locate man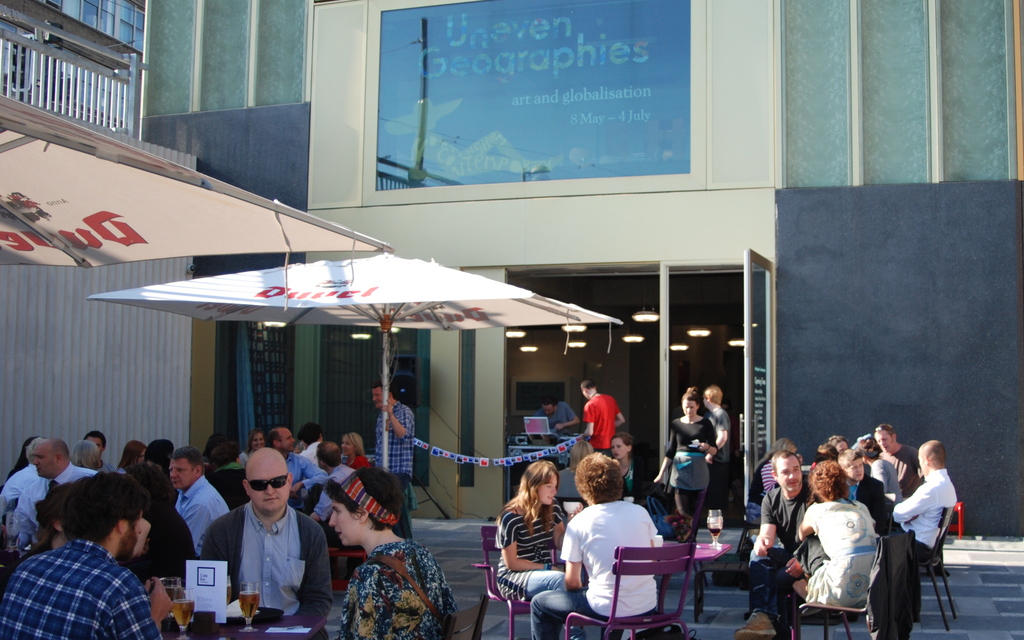
x1=721, y1=448, x2=822, y2=639
